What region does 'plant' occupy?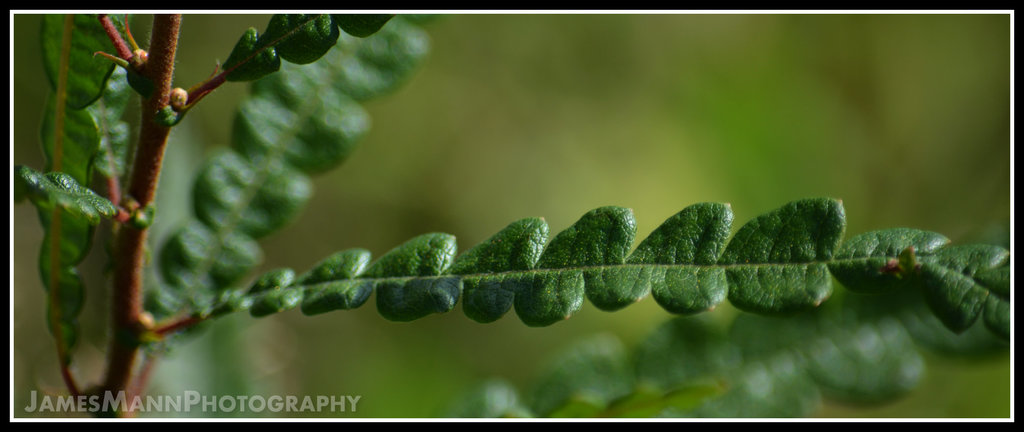
rect(0, 38, 1023, 422).
